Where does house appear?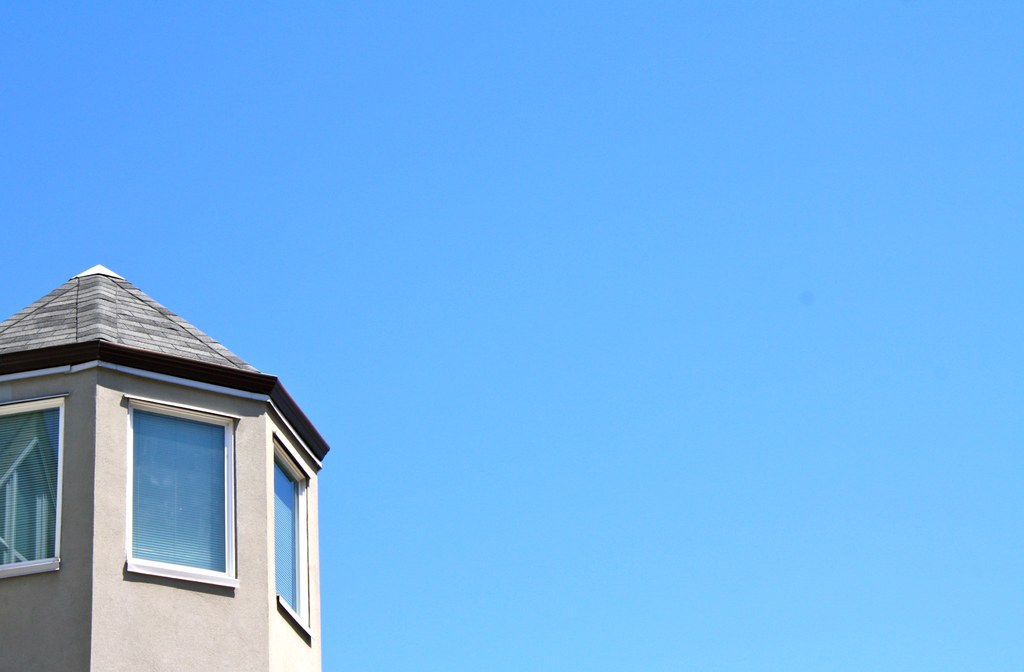
Appears at locate(7, 250, 326, 656).
